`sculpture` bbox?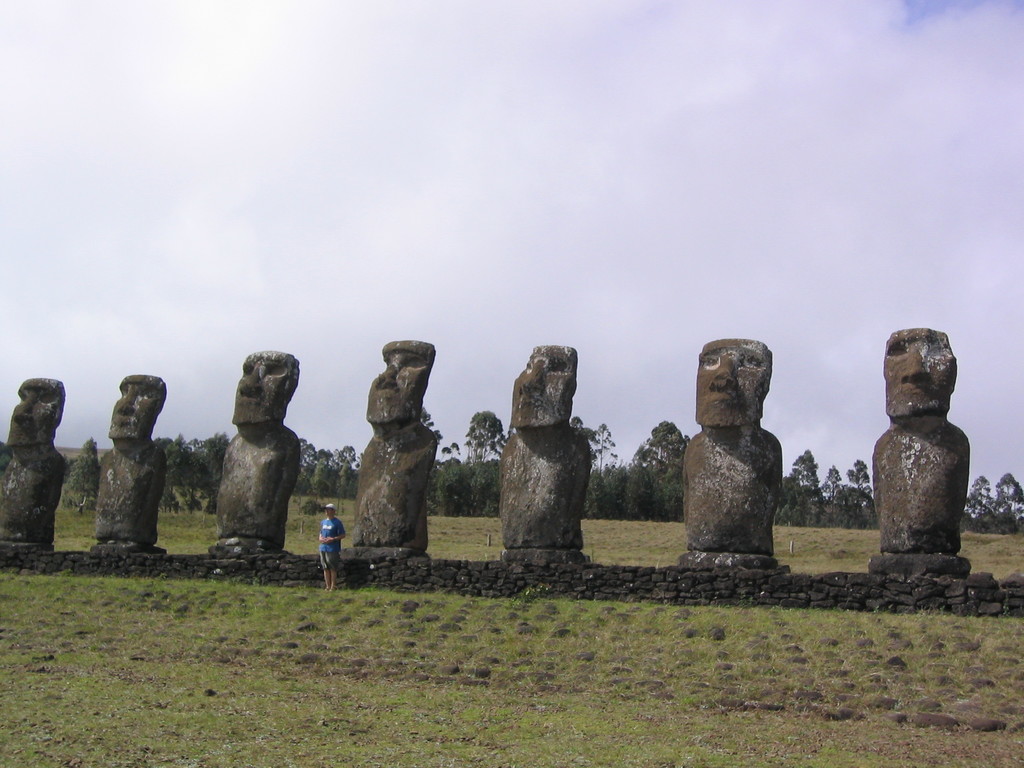
863, 321, 970, 572
